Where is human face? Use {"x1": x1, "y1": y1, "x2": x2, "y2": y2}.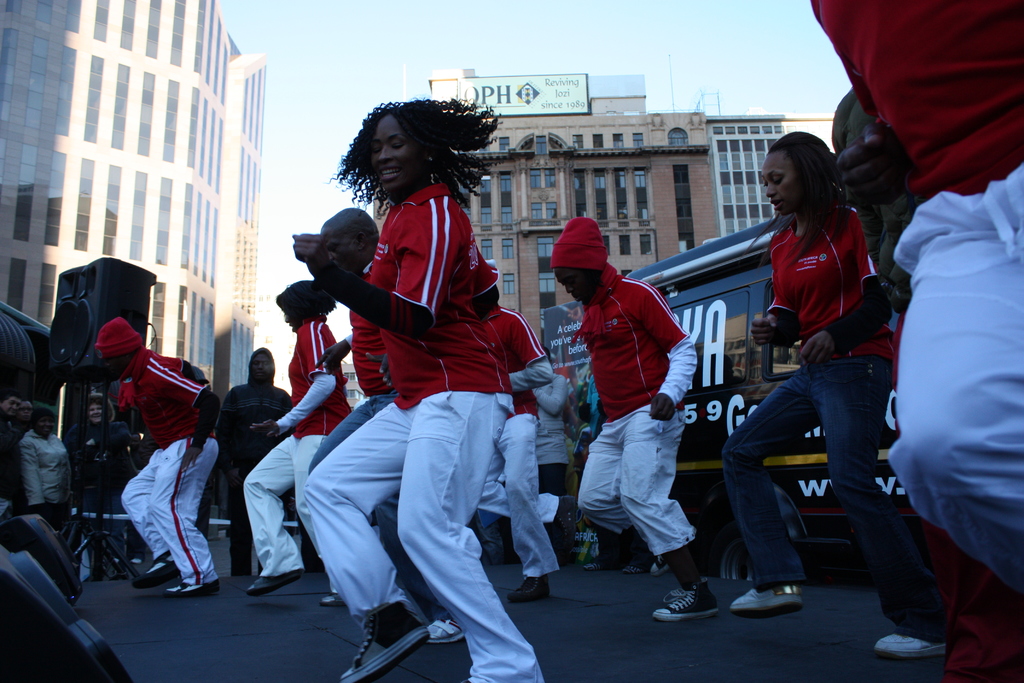
{"x1": 559, "y1": 267, "x2": 595, "y2": 302}.
